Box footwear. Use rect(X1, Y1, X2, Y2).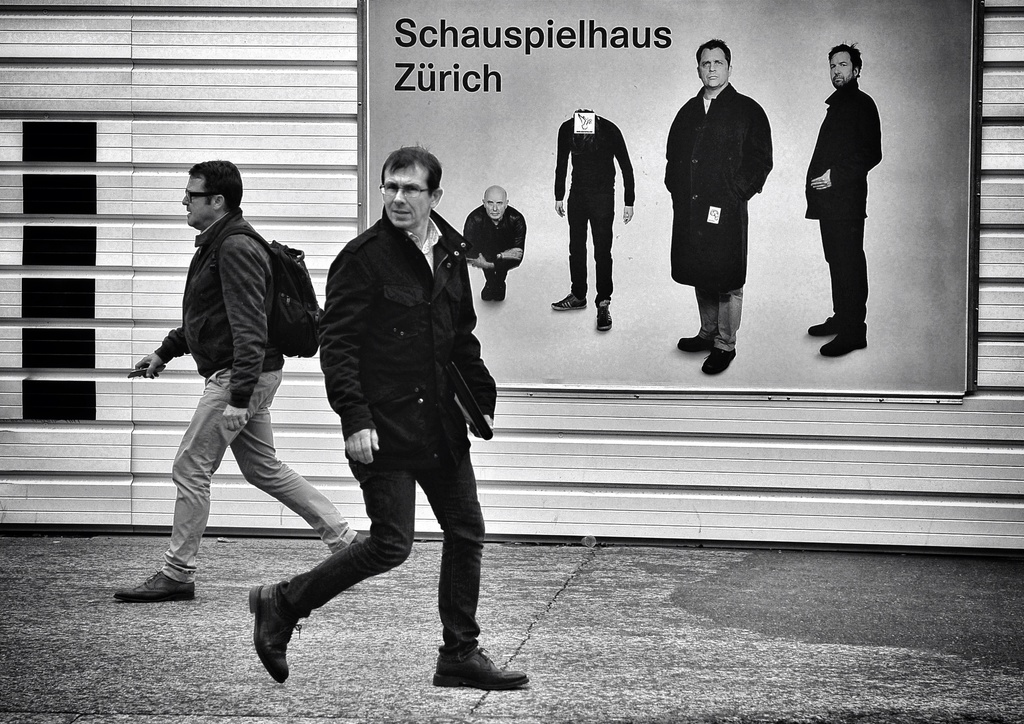
rect(241, 579, 305, 686).
